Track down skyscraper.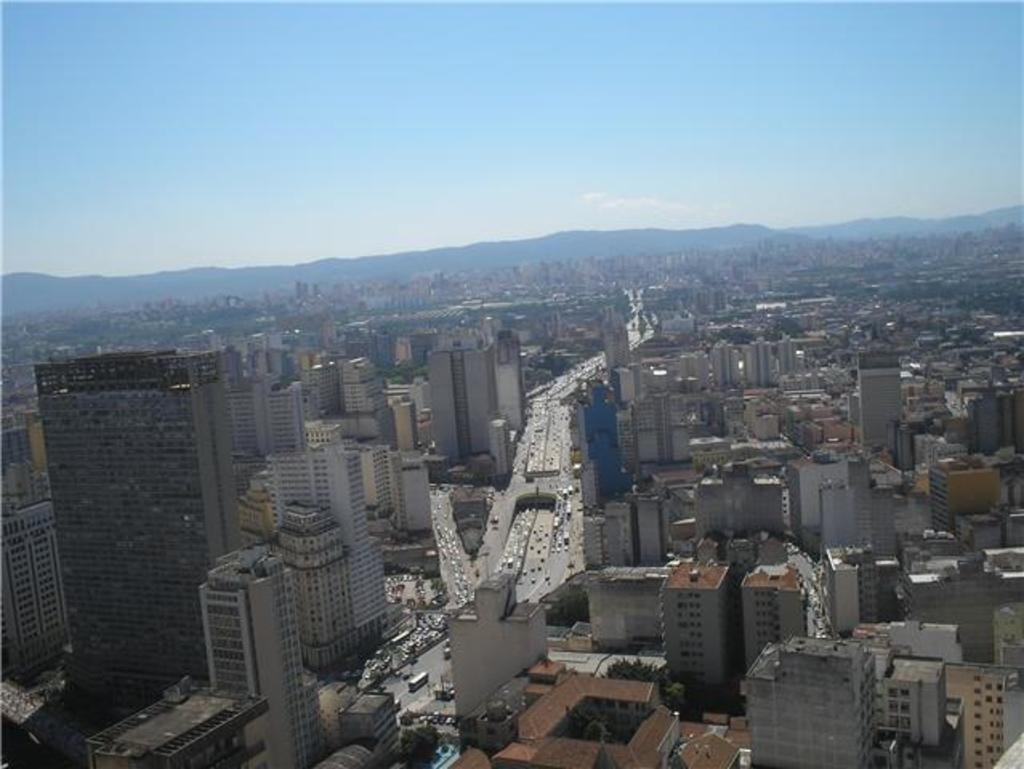
Tracked to bbox=(585, 506, 646, 586).
